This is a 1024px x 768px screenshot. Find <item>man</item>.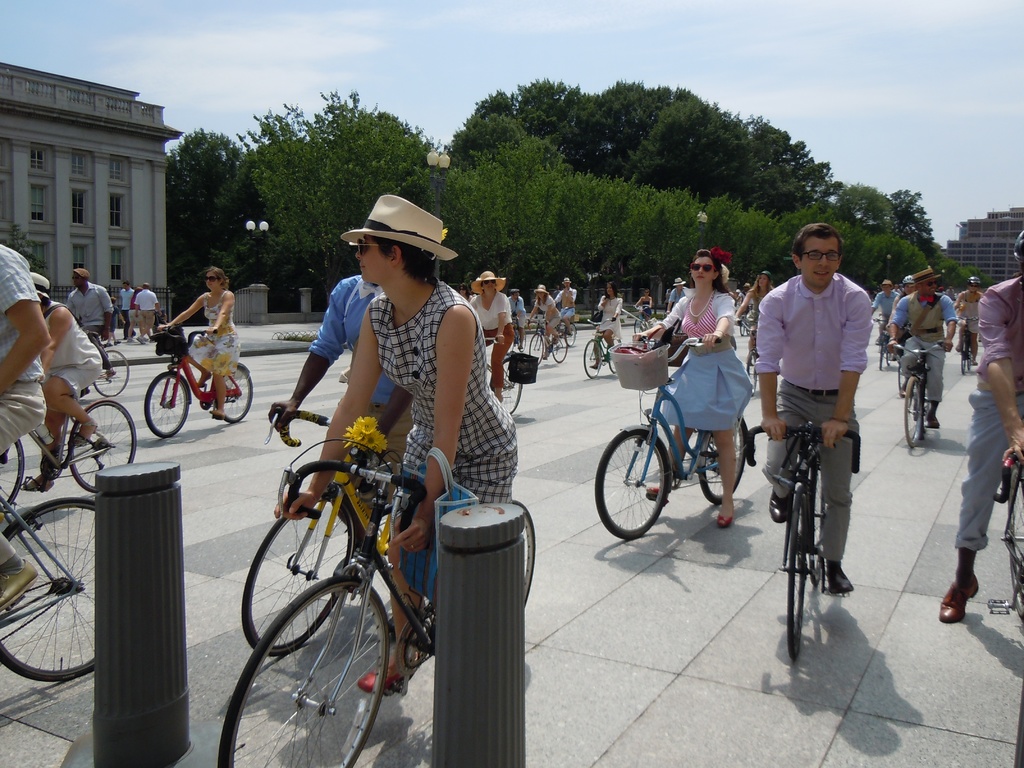
Bounding box: region(888, 269, 958, 429).
